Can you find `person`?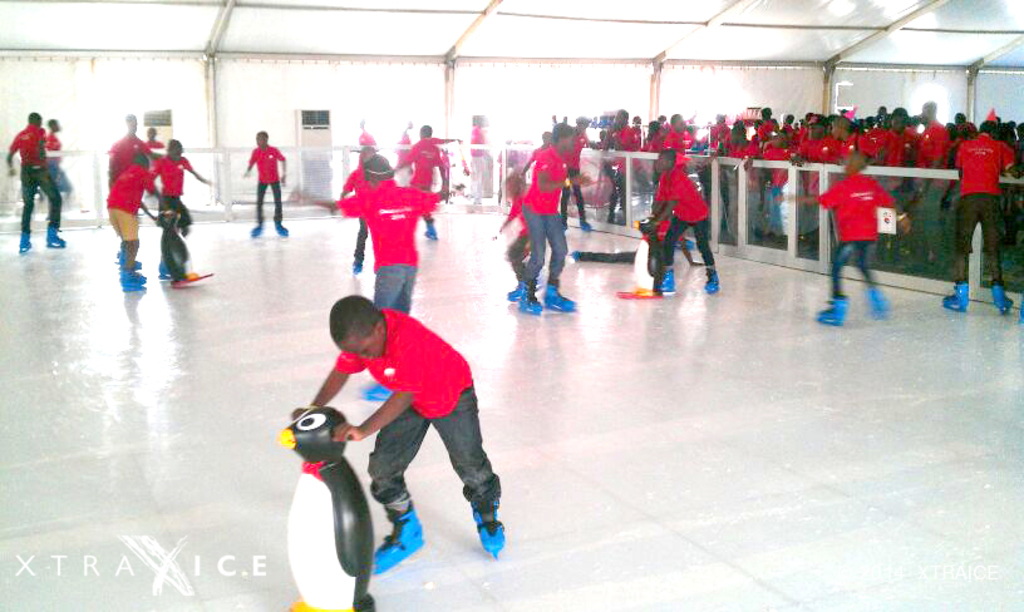
Yes, bounding box: pyautogui.locateOnScreen(46, 115, 73, 199).
